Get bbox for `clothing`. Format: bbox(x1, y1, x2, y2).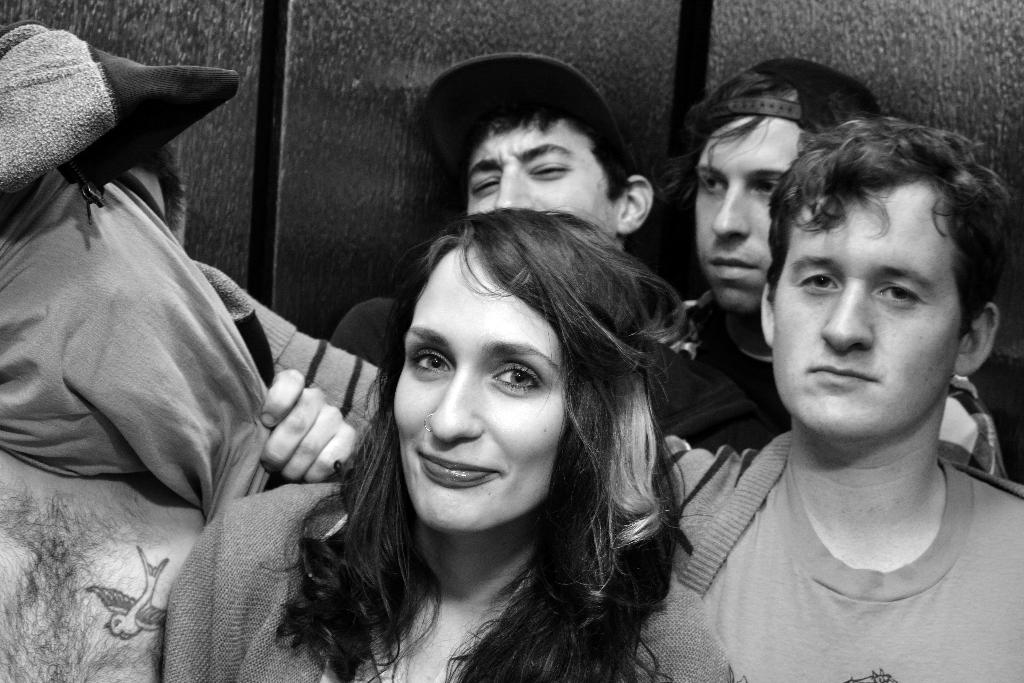
bbox(330, 280, 403, 377).
